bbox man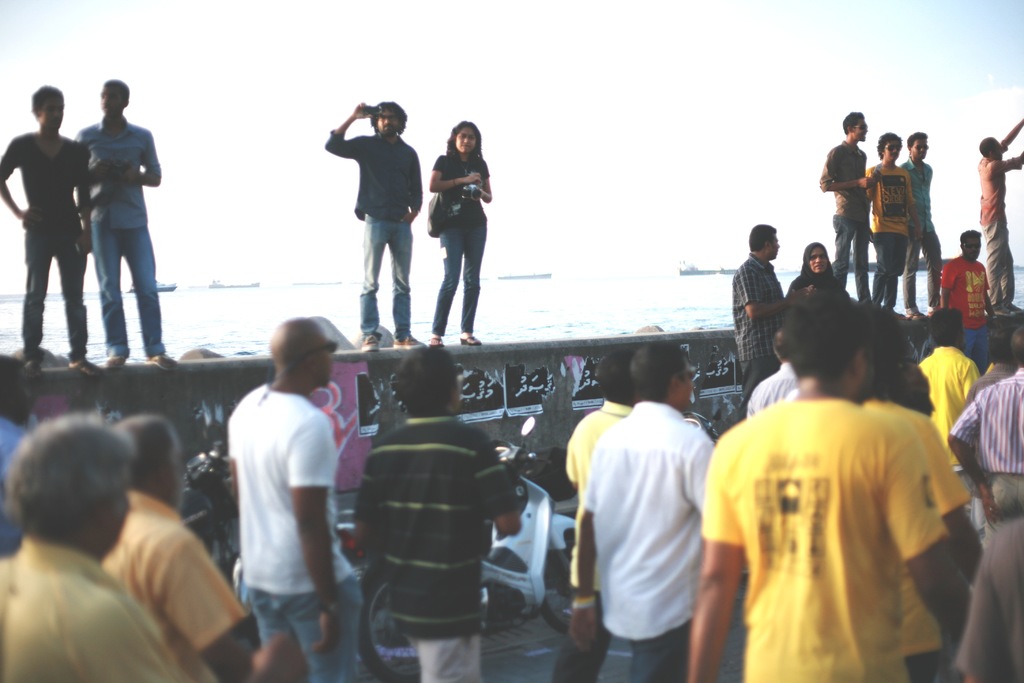
detection(845, 307, 981, 682)
